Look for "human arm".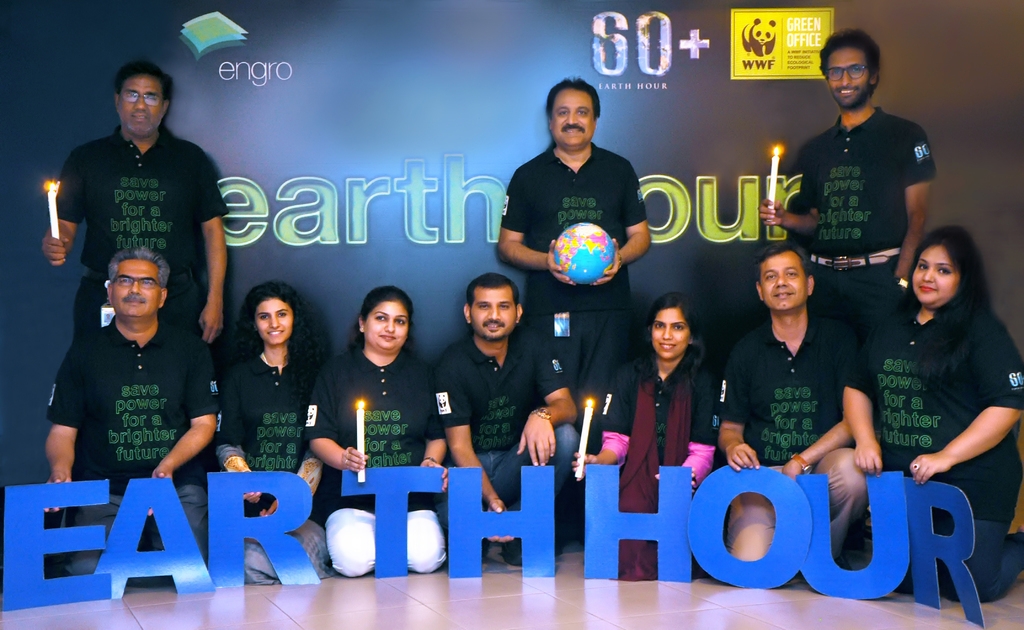
Found: <region>496, 164, 578, 286</region>.
